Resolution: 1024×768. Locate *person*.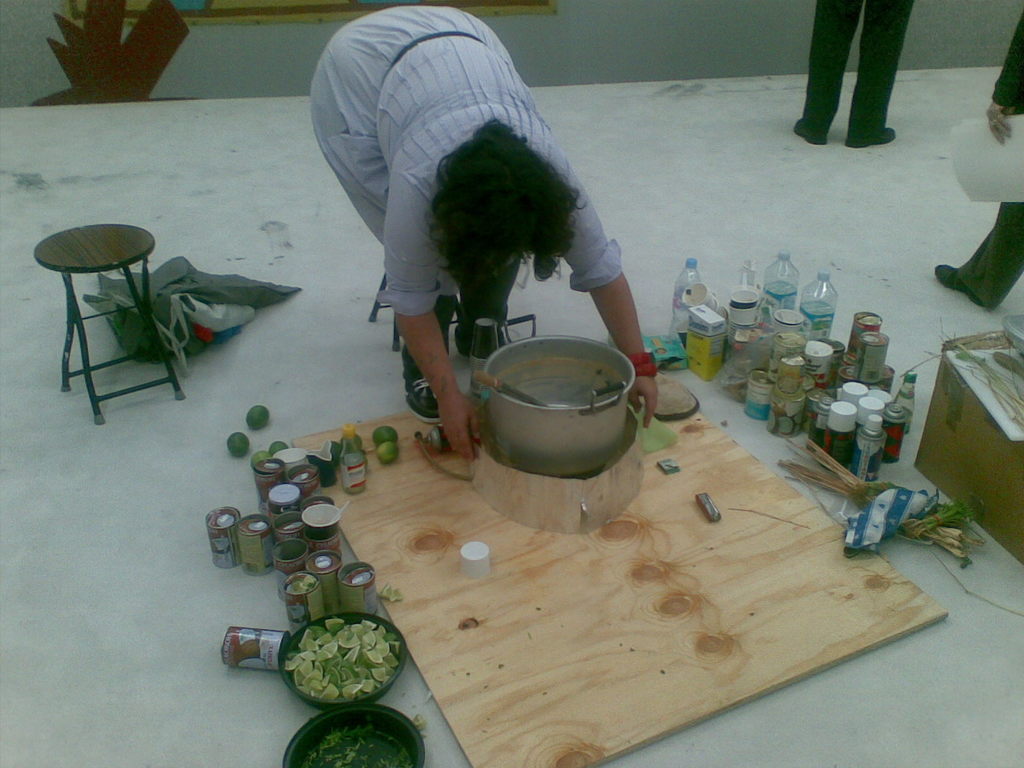
<bbox>790, 0, 918, 147</bbox>.
